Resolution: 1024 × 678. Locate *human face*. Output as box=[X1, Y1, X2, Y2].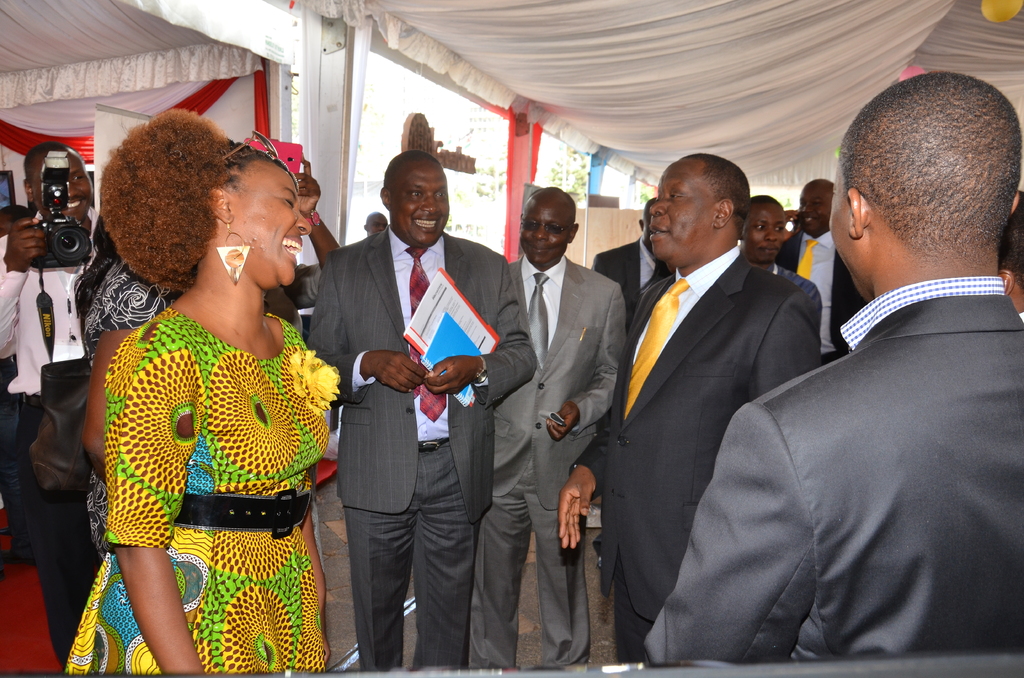
box=[33, 141, 96, 221].
